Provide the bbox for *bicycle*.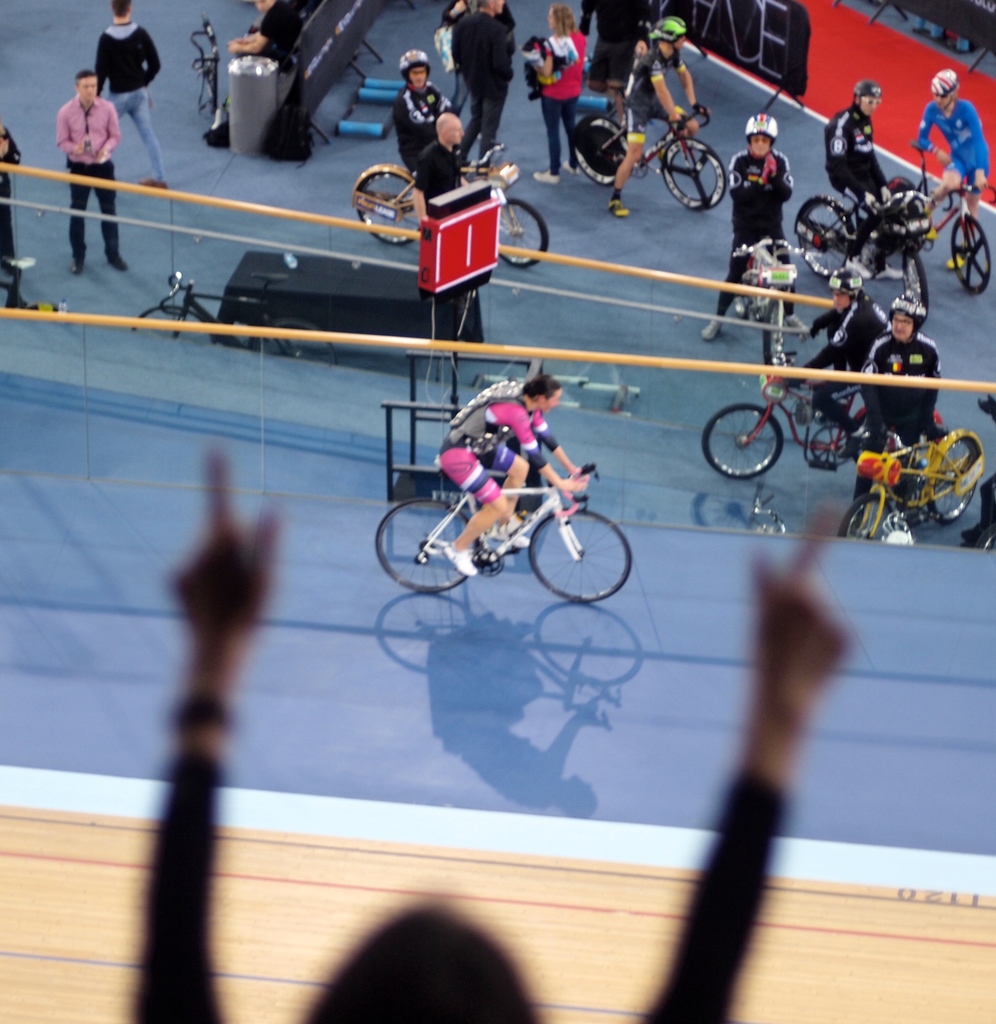
831/423/984/540.
